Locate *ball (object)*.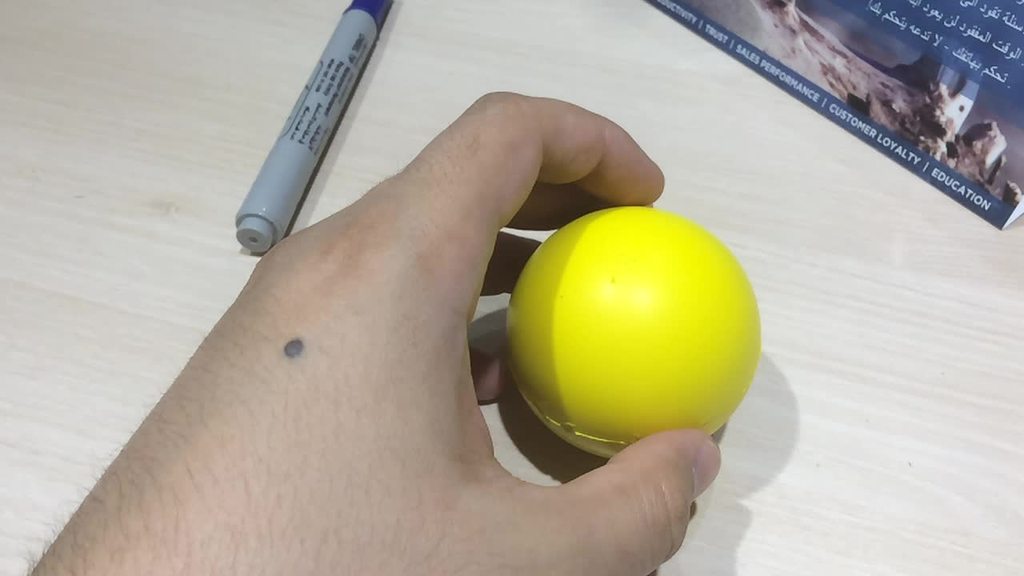
Bounding box: (left=506, top=202, right=760, bottom=461).
